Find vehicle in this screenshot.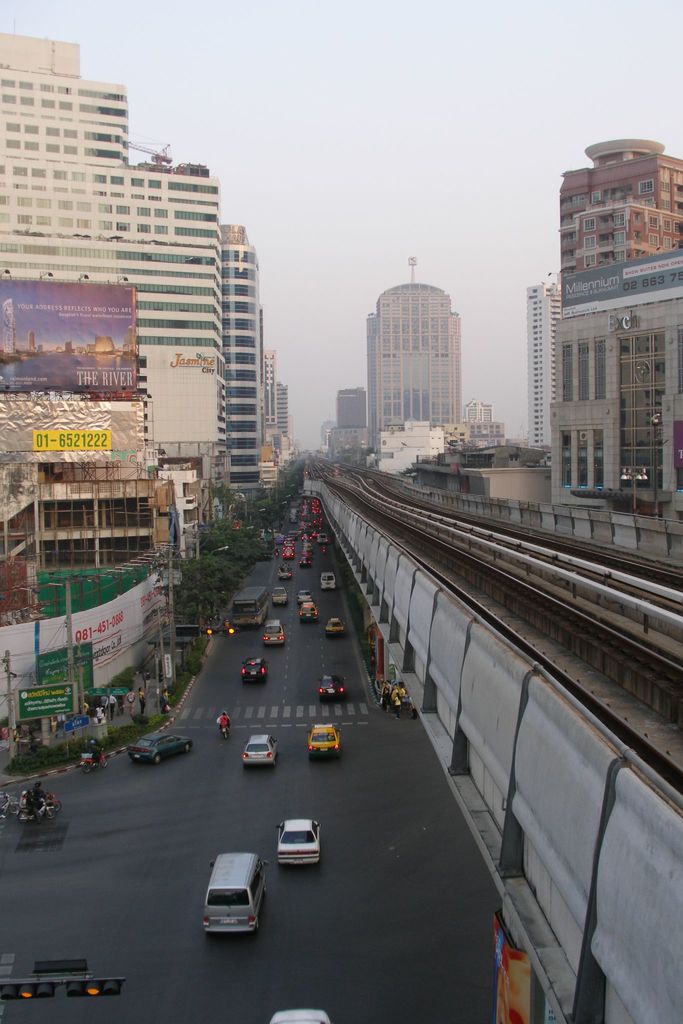
The bounding box for vehicle is <box>273,814,322,872</box>.
